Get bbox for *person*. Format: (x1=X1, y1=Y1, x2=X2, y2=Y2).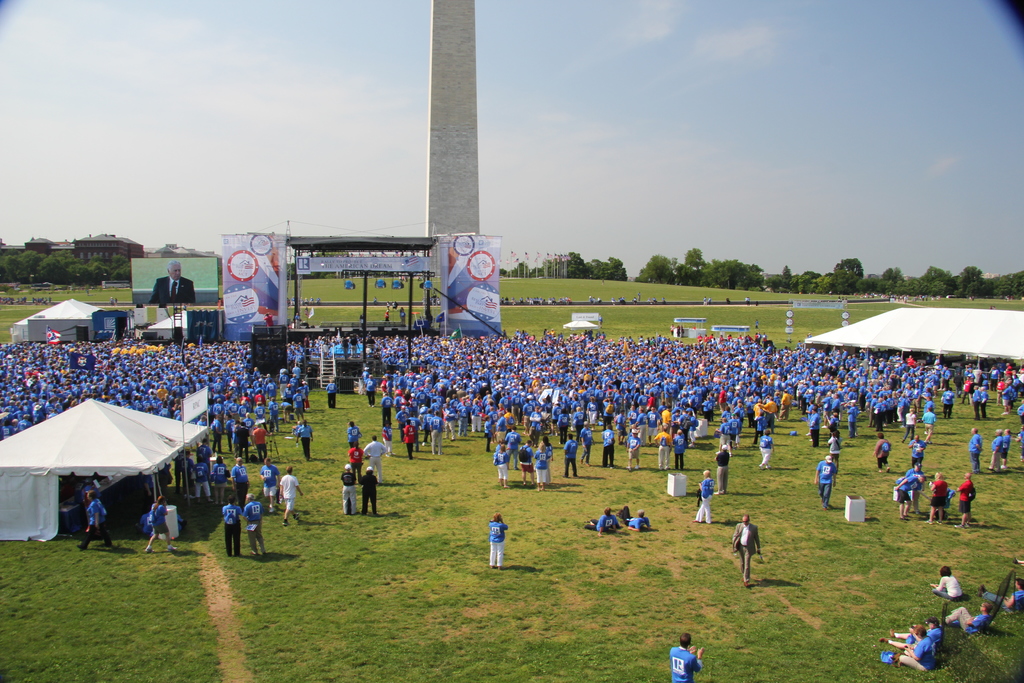
(x1=483, y1=514, x2=511, y2=568).
